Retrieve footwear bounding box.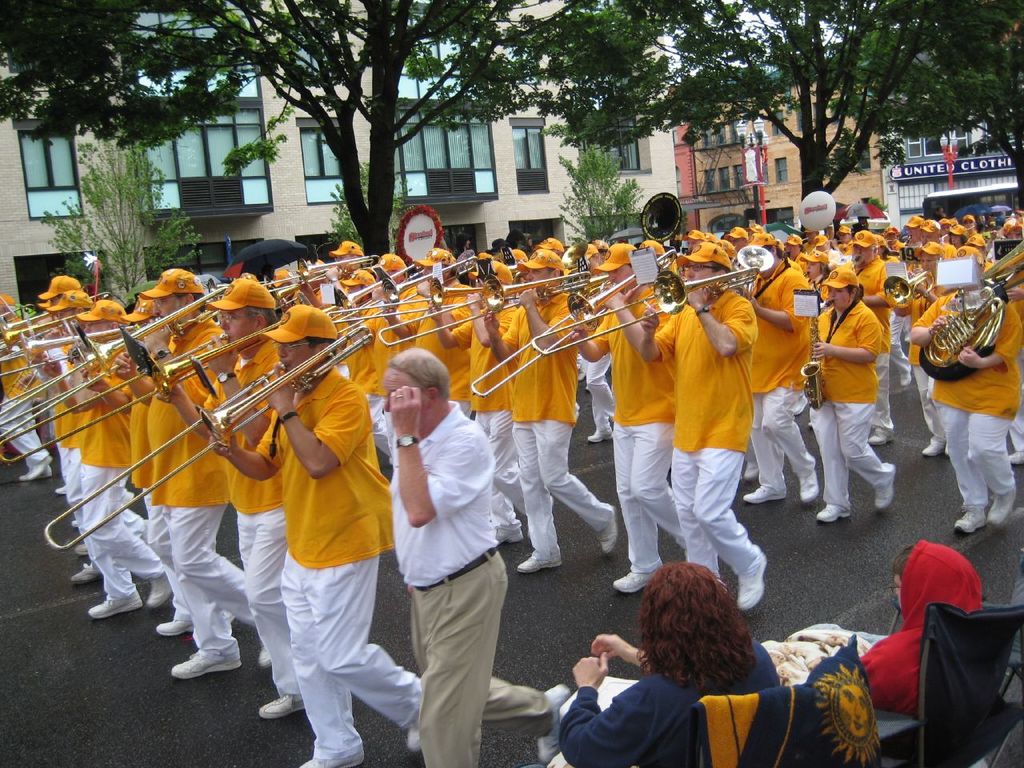
Bounding box: x1=874, y1=467, x2=896, y2=510.
